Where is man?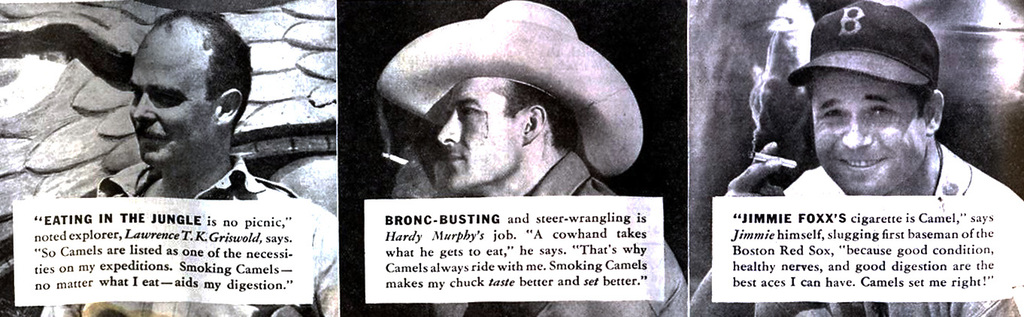
(376,0,686,316).
